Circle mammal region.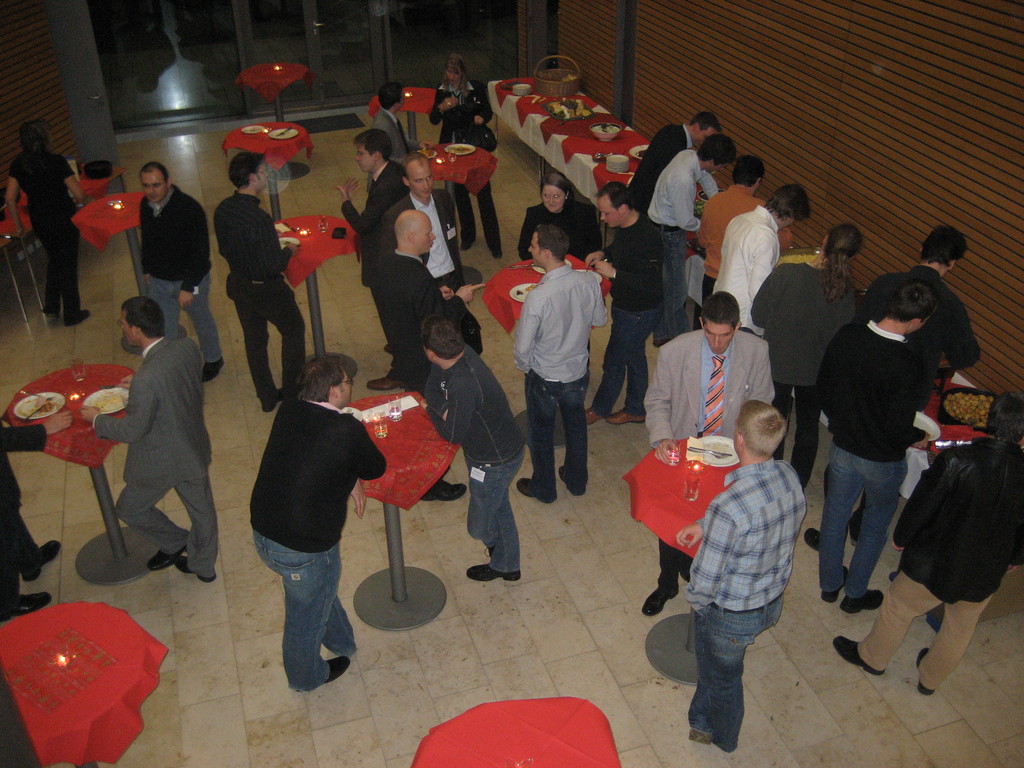
Region: x1=416, y1=323, x2=529, y2=580.
